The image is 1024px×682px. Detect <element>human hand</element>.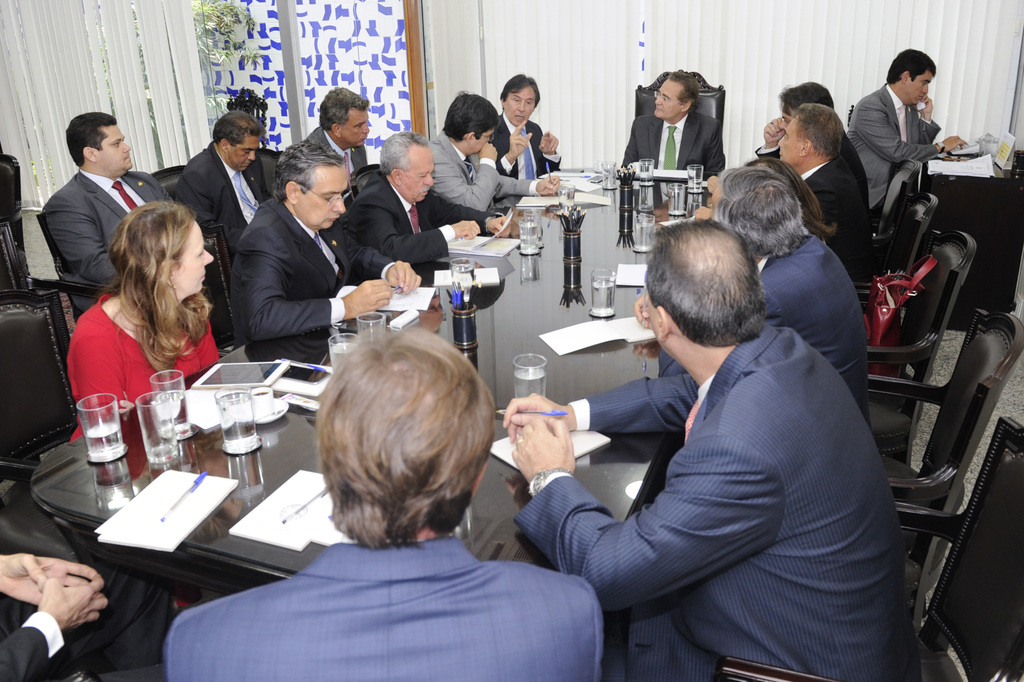
Detection: x1=538 y1=128 x2=559 y2=159.
